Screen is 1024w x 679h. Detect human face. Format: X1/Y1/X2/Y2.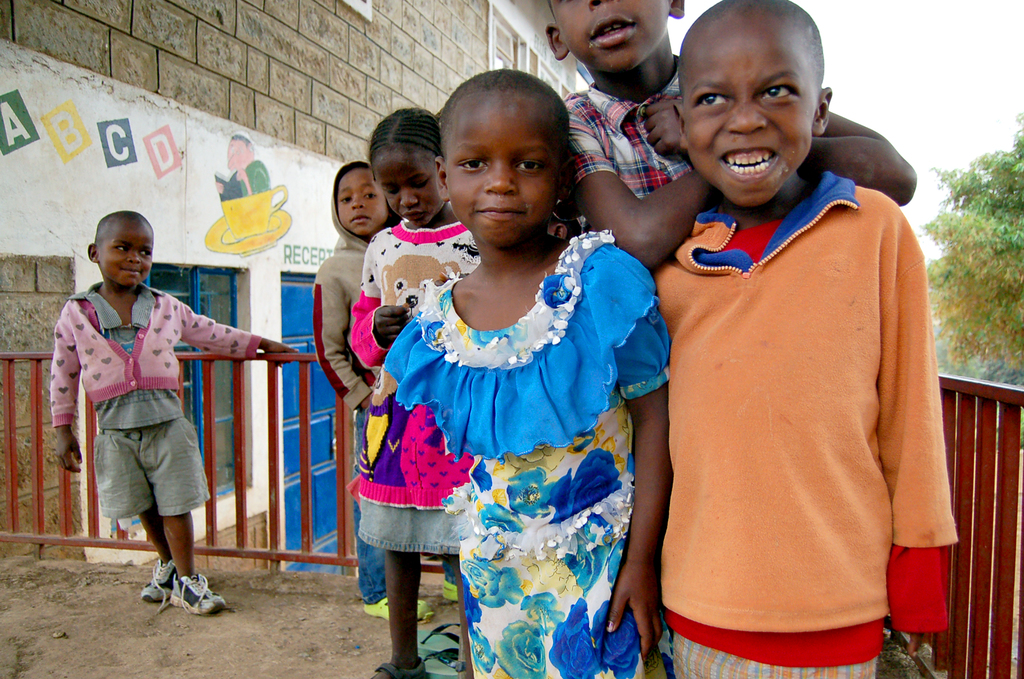
365/129/452/244.
